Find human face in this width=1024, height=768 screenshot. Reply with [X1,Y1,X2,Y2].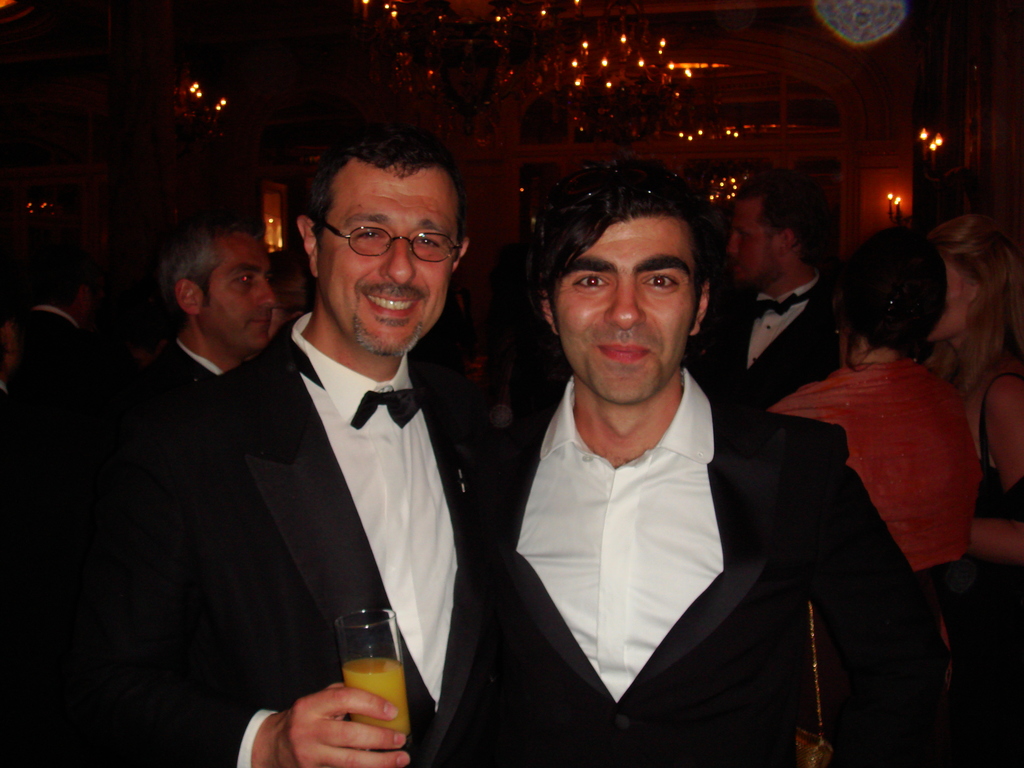
[201,234,273,358].
